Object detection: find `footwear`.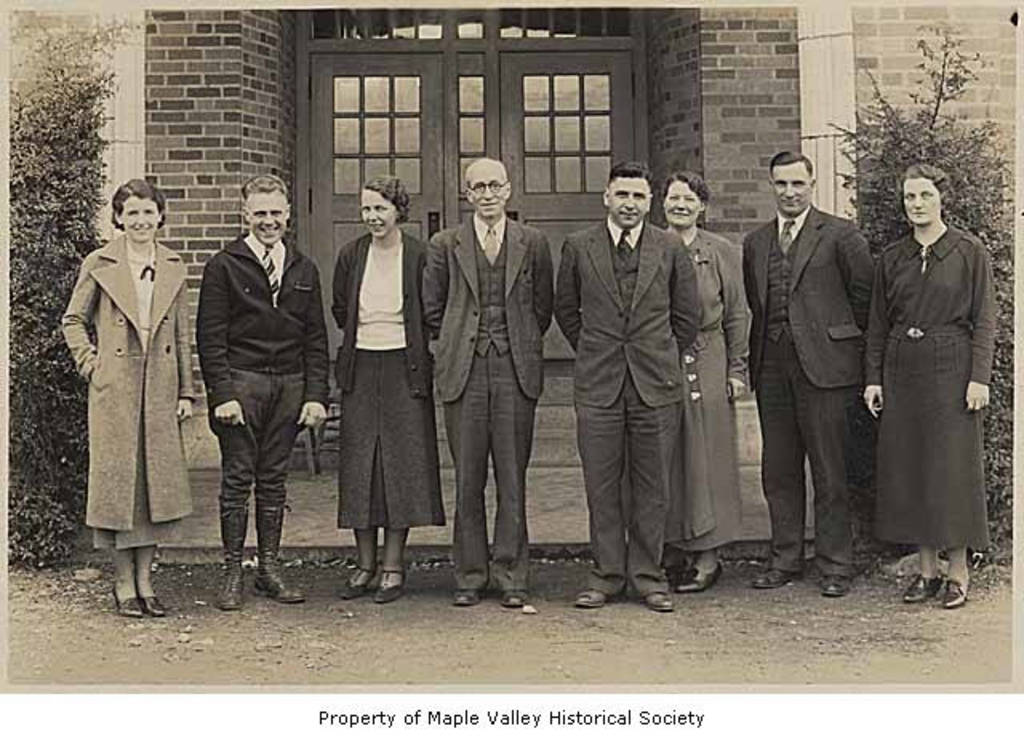
left=112, top=585, right=146, bottom=619.
